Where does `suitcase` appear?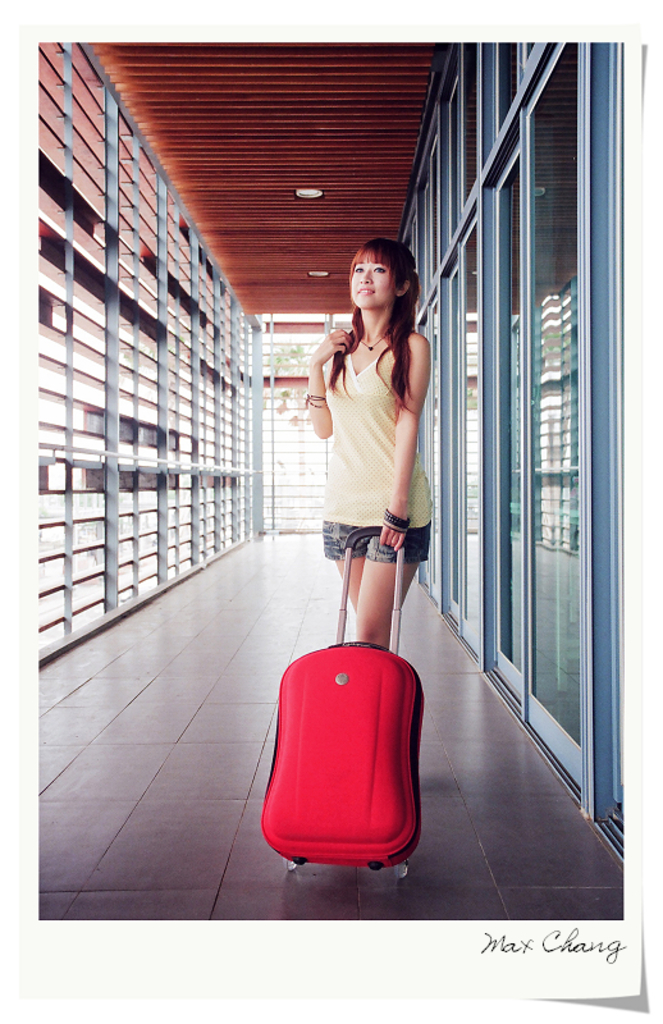
Appears at bbox(255, 520, 425, 884).
